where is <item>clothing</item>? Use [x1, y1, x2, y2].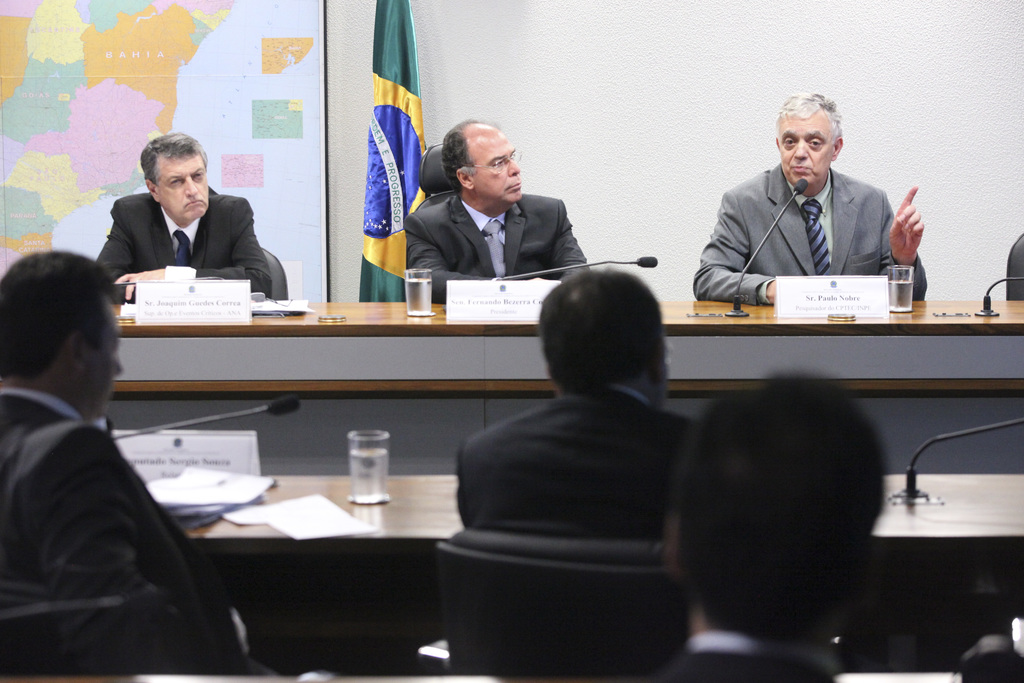
[0, 378, 256, 661].
